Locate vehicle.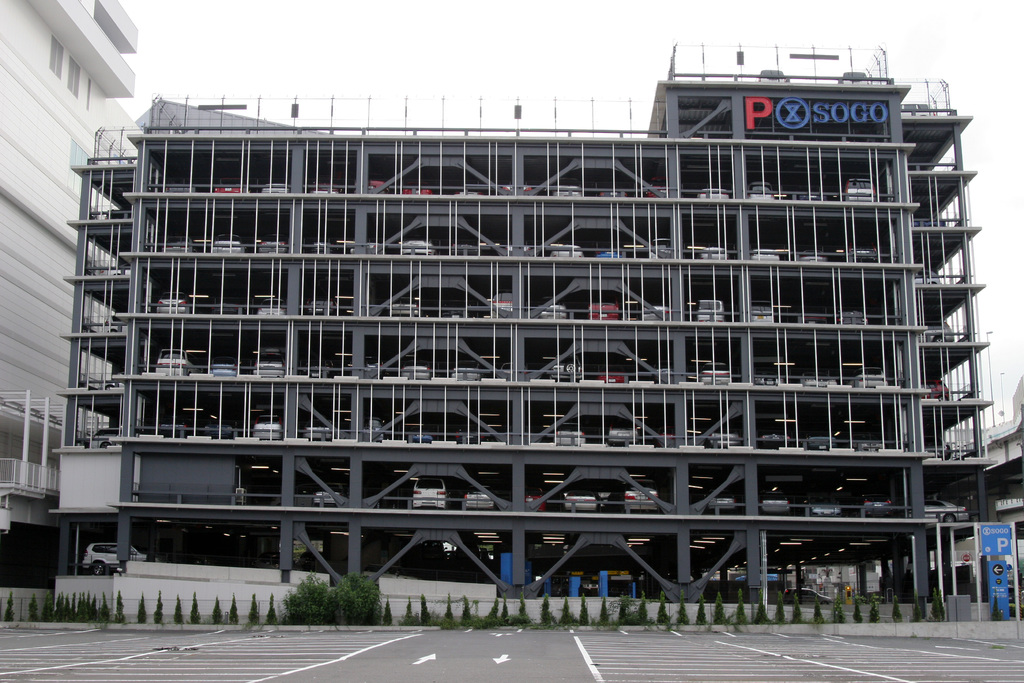
Bounding box: bbox=(85, 427, 114, 449).
